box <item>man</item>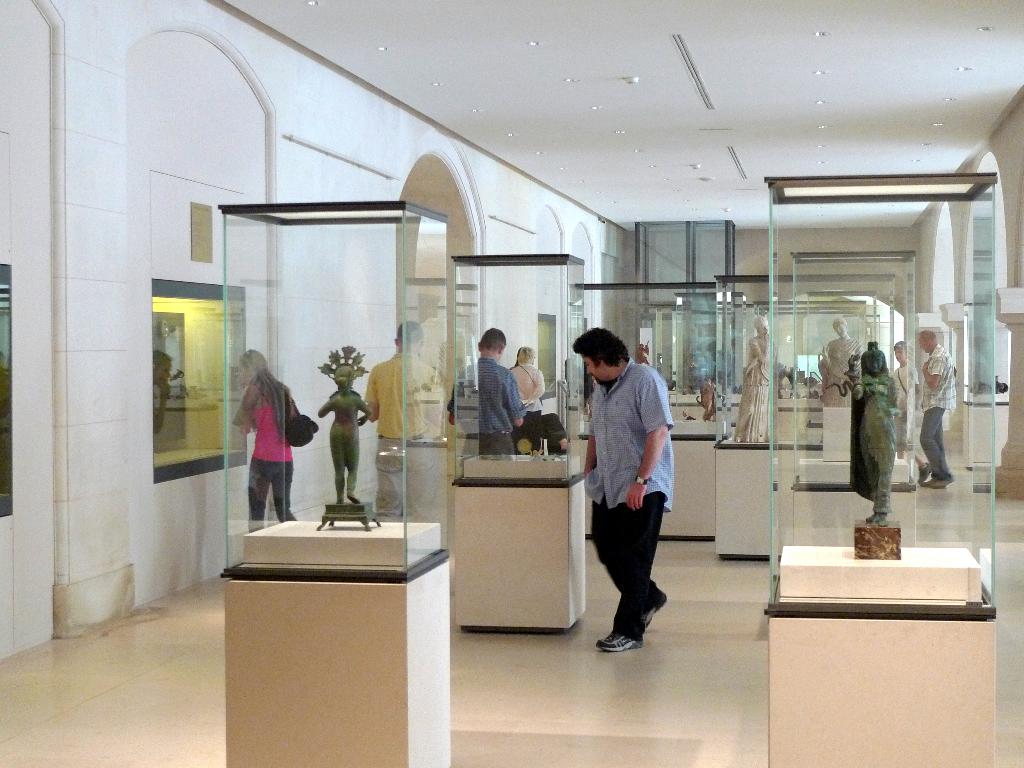
l=369, t=317, r=446, b=523
